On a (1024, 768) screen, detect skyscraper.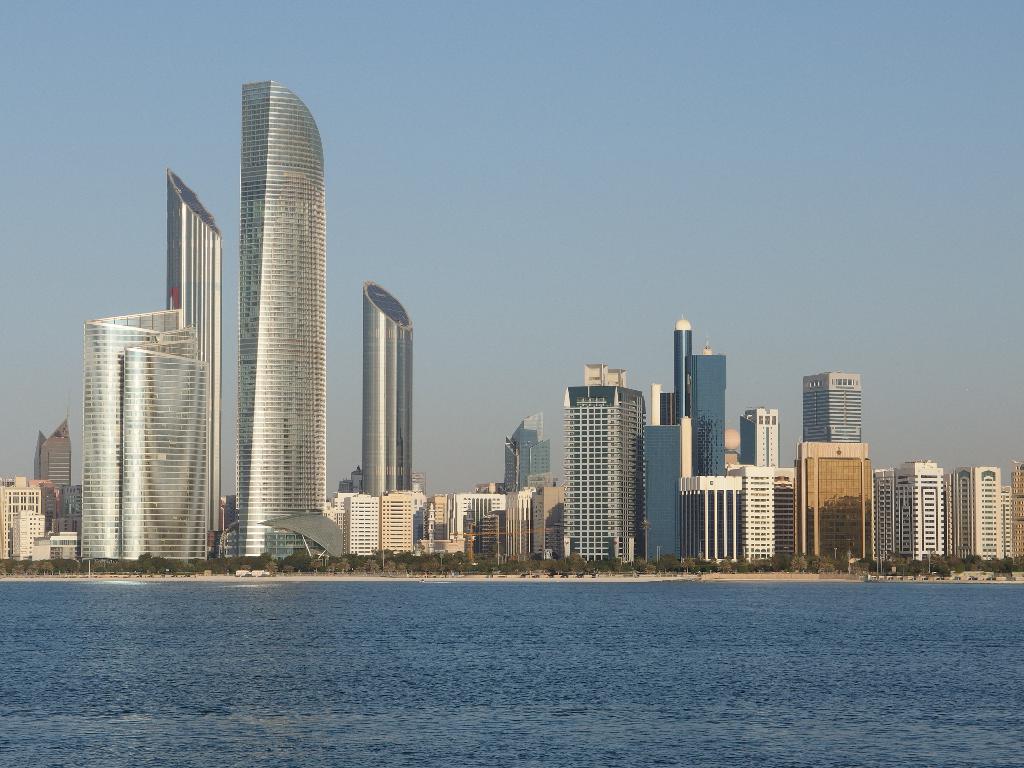
[x1=164, y1=165, x2=219, y2=524].
